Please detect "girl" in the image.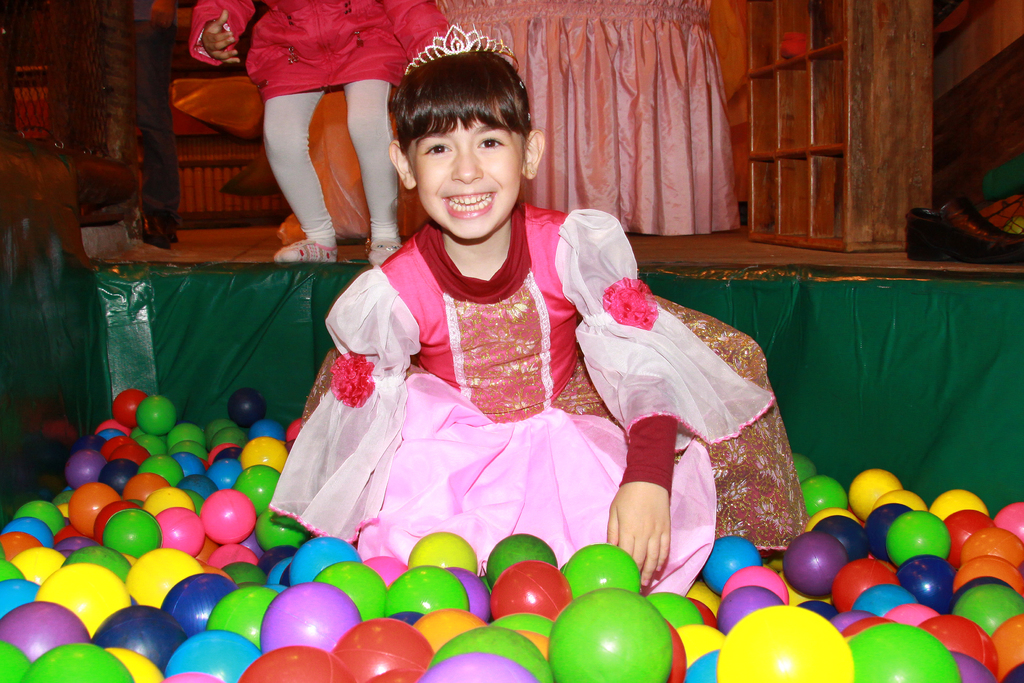
188, 0, 447, 260.
